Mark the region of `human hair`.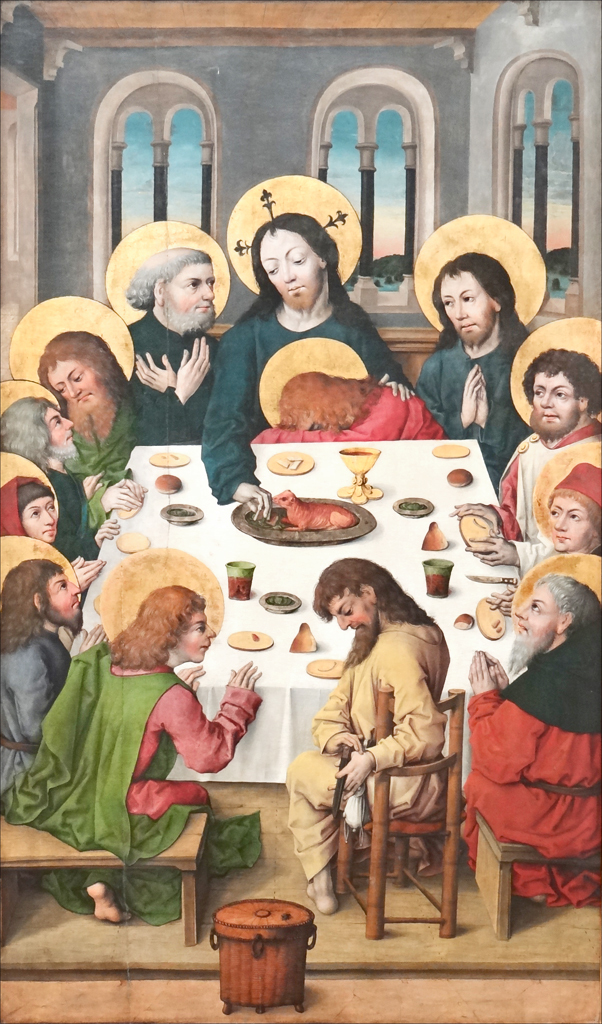
Region: (left=241, top=214, right=380, bottom=329).
